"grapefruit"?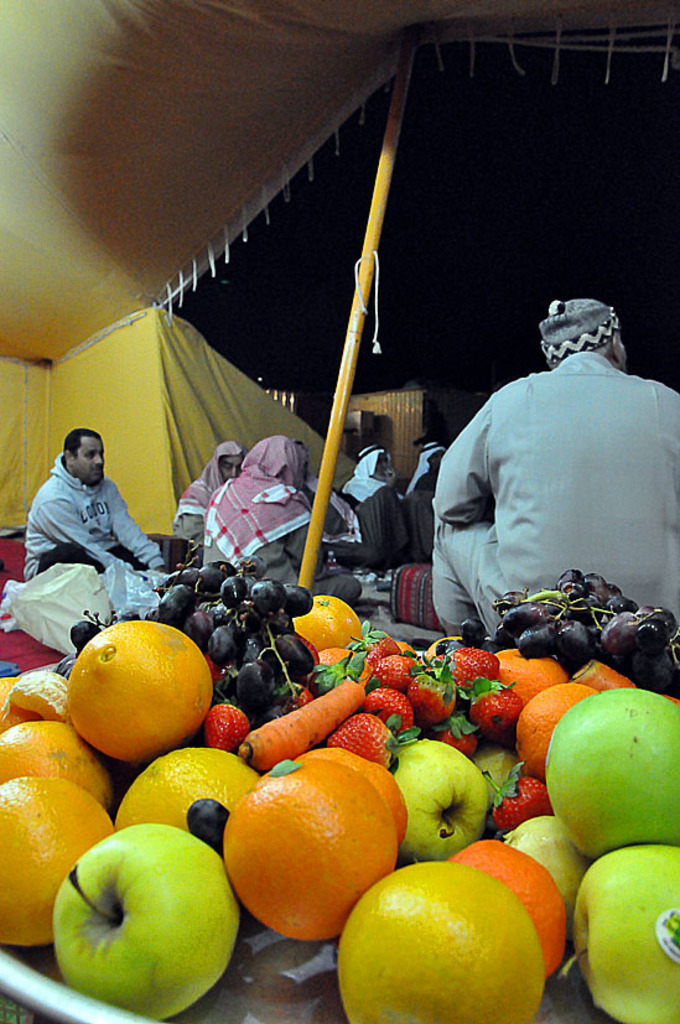
<box>223,760,396,944</box>
